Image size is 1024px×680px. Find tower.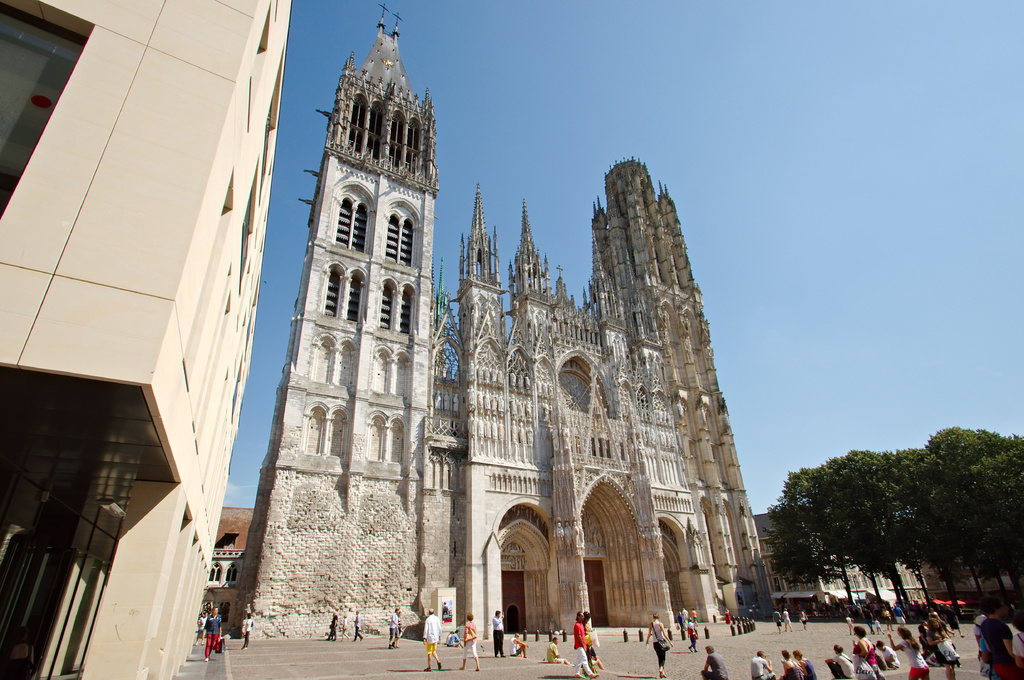
264,0,494,638.
